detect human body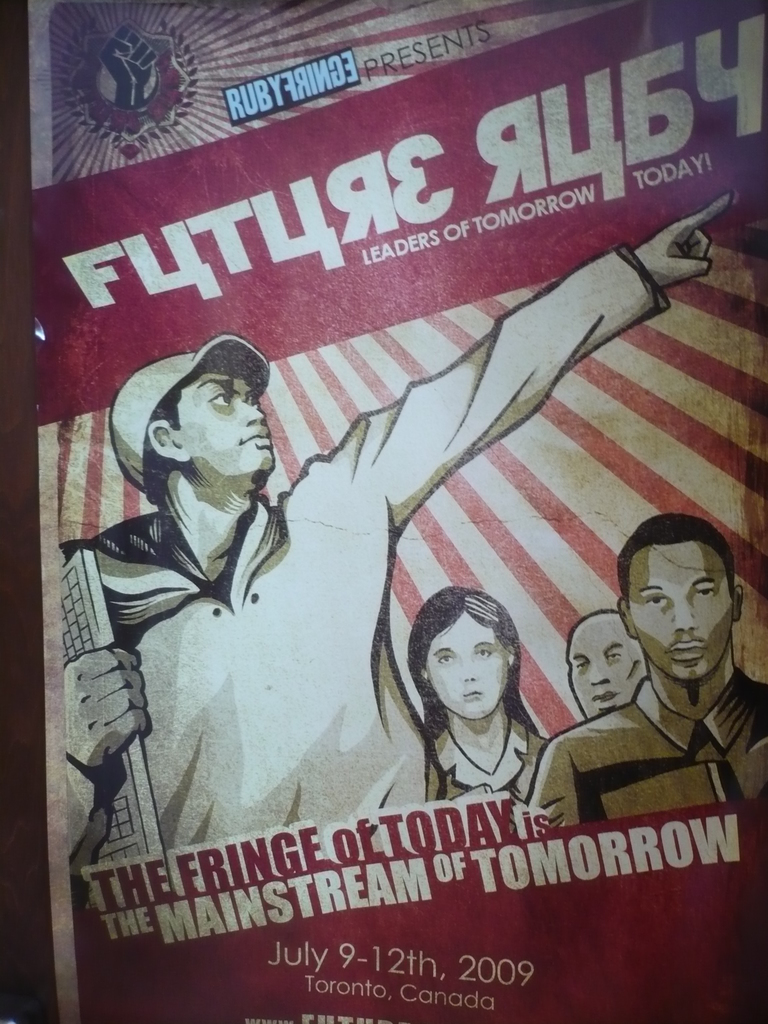
detection(406, 586, 545, 811)
